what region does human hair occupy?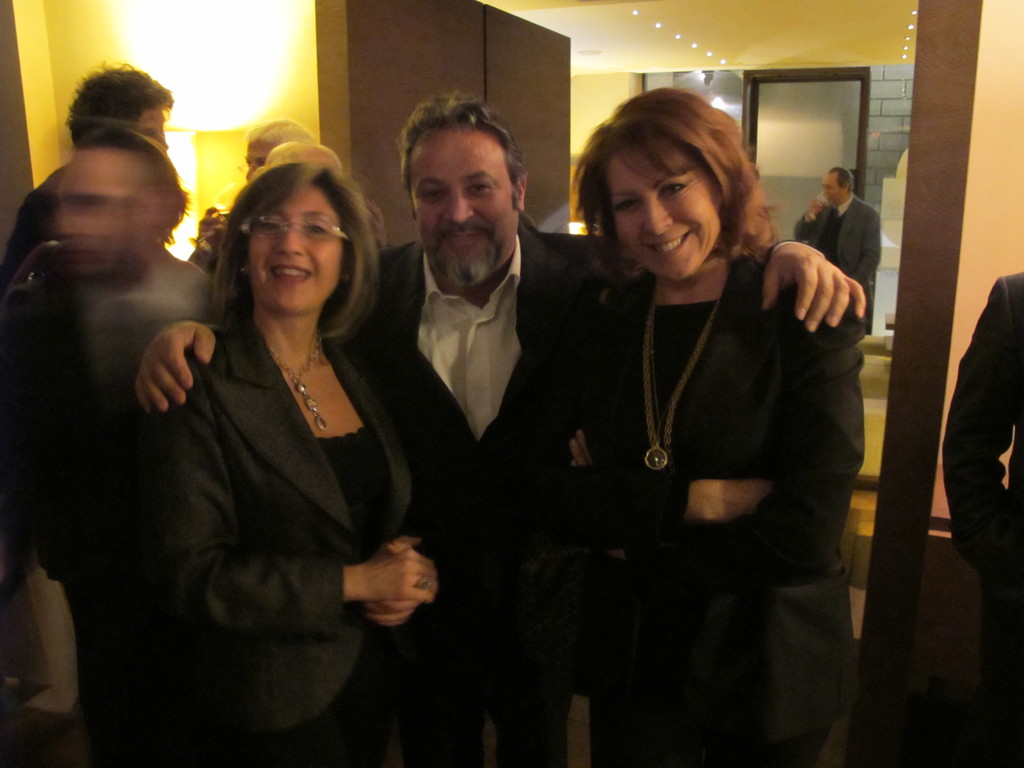
68, 63, 176, 135.
